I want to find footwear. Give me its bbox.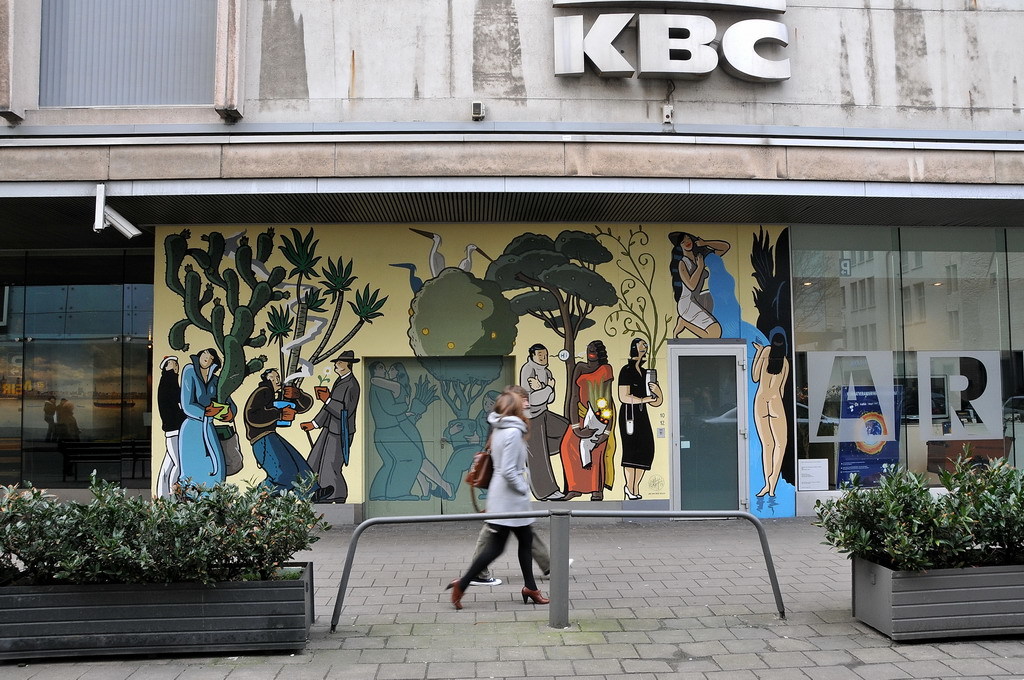
box=[591, 493, 604, 502].
